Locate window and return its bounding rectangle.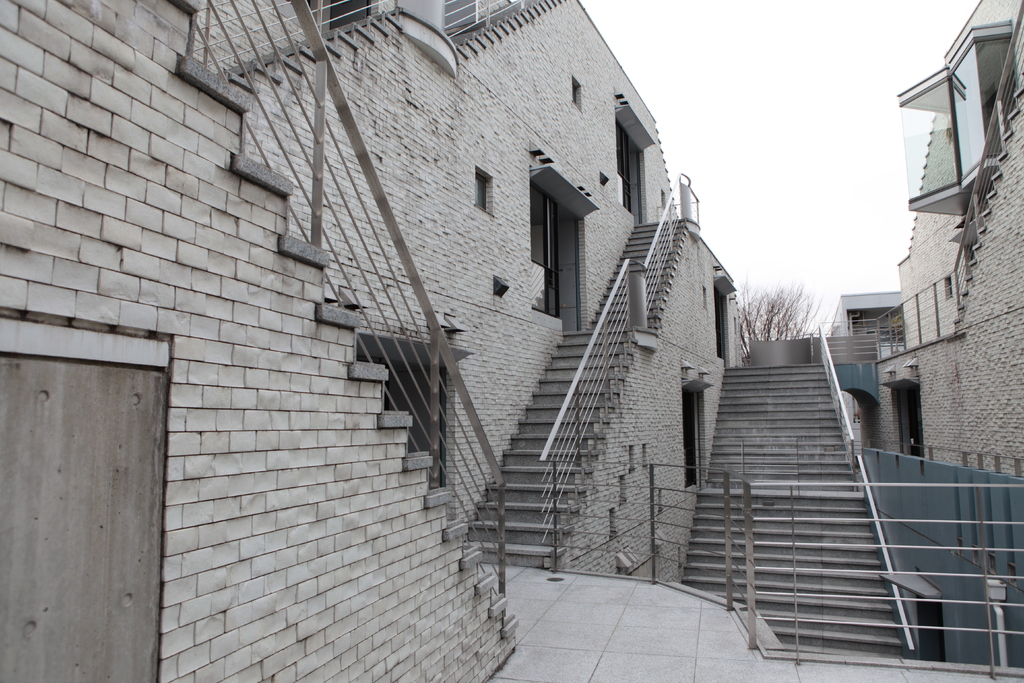
box(715, 289, 728, 361).
